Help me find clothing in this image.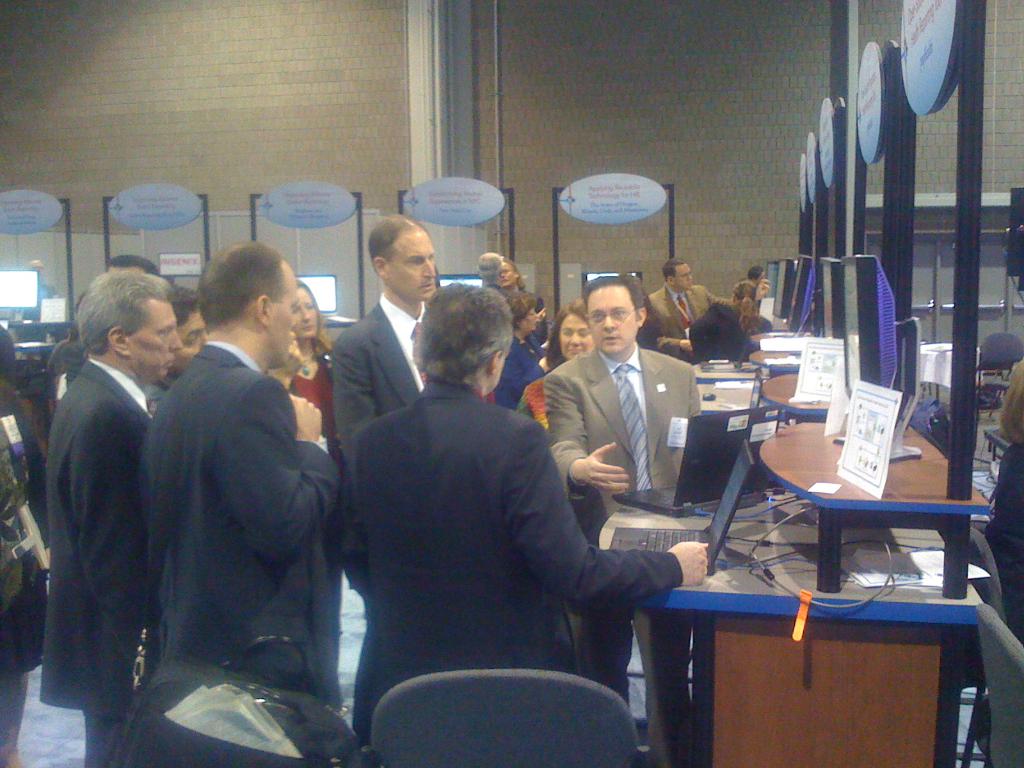
Found it: x1=325, y1=288, x2=509, y2=743.
